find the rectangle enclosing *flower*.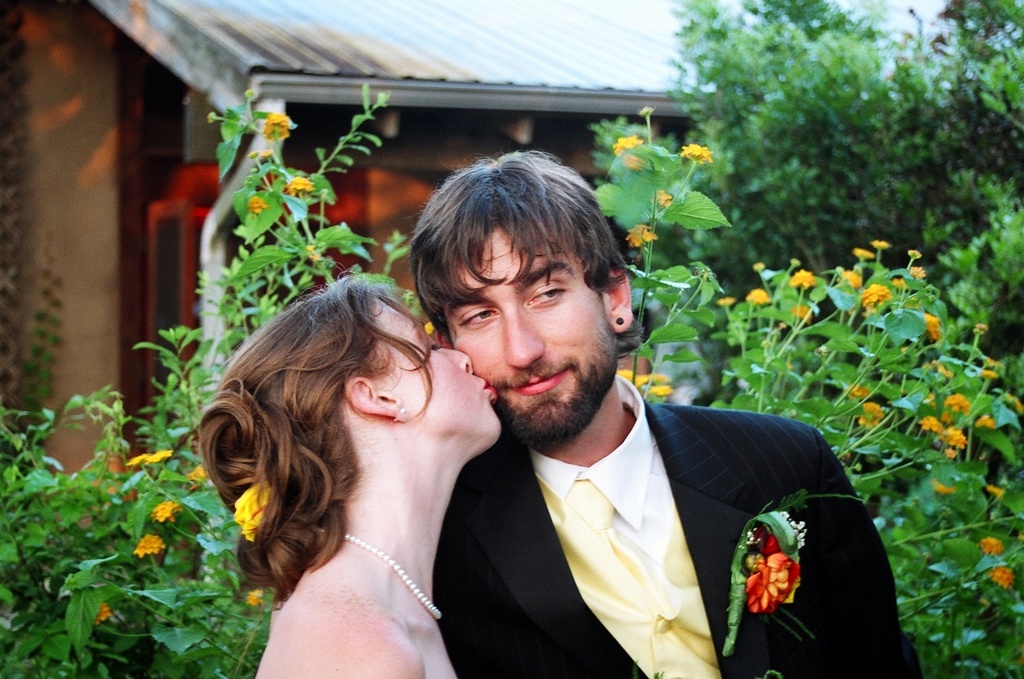
152, 498, 180, 523.
